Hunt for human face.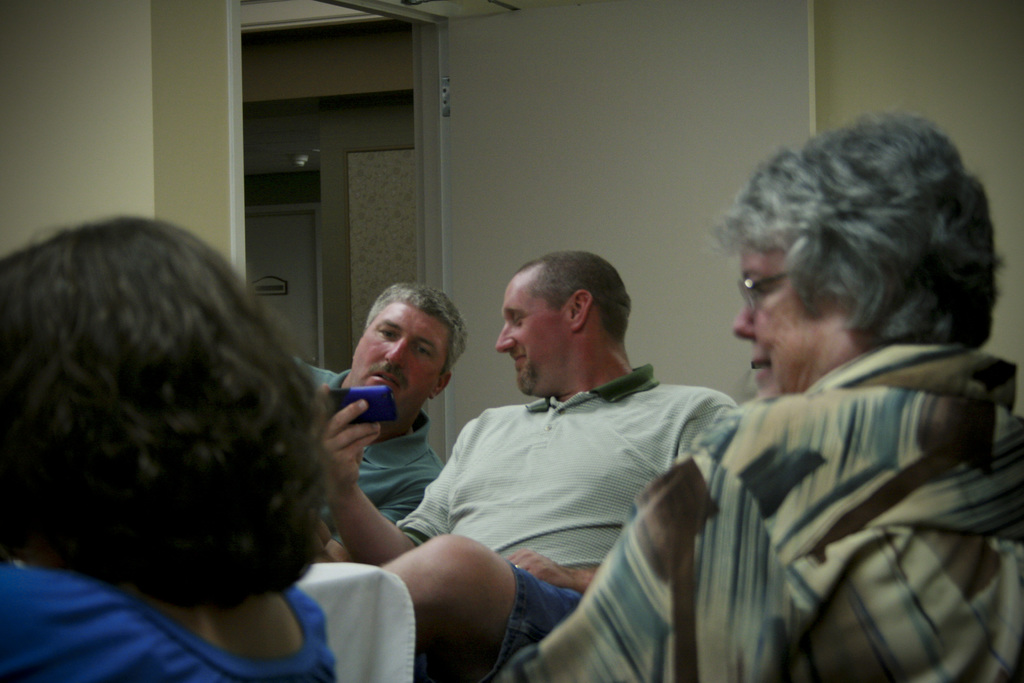
Hunted down at [x1=492, y1=274, x2=568, y2=399].
